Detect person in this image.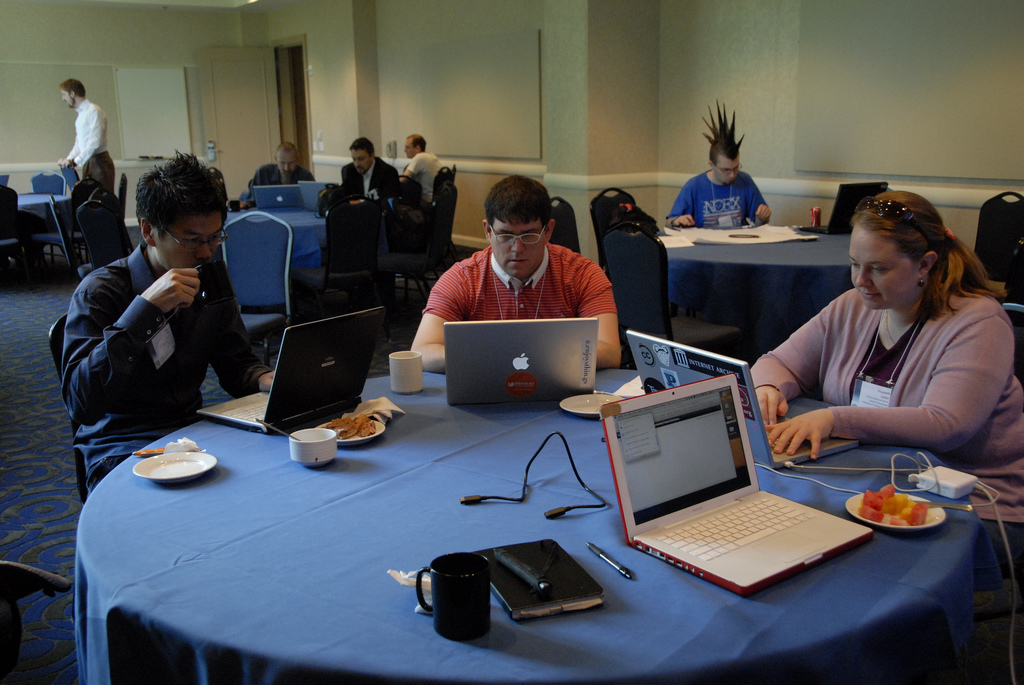
Detection: <region>237, 139, 318, 214</region>.
